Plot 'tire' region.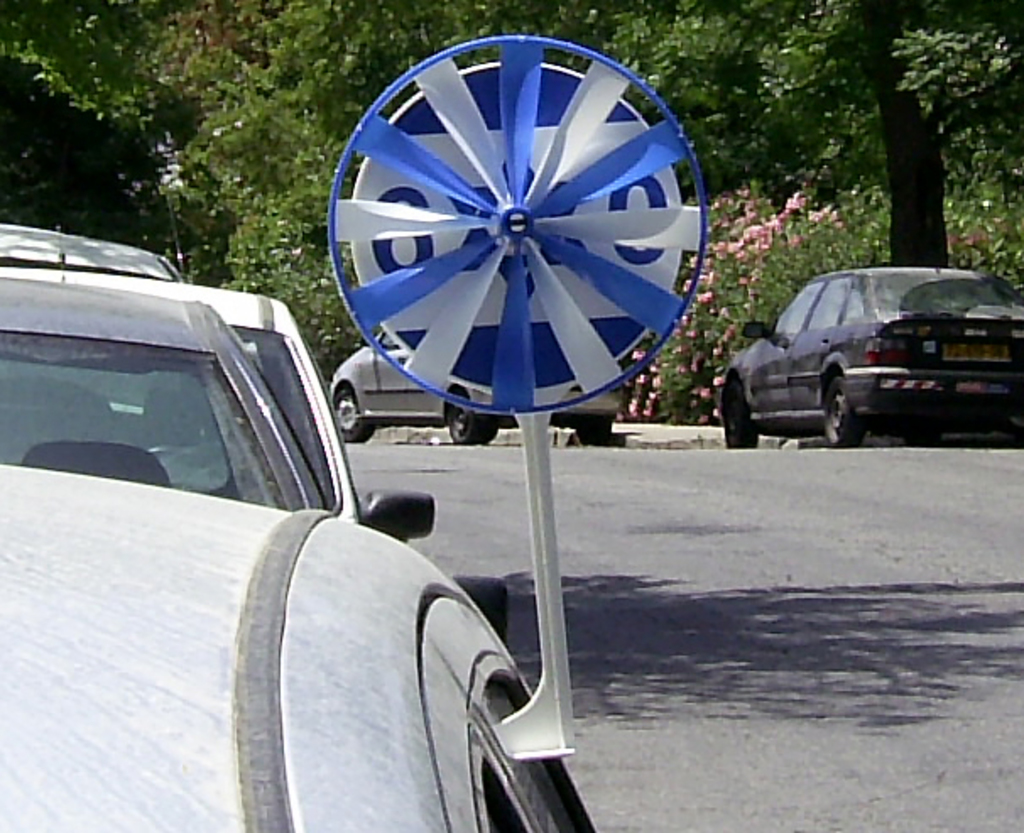
Plotted at 456, 573, 512, 645.
